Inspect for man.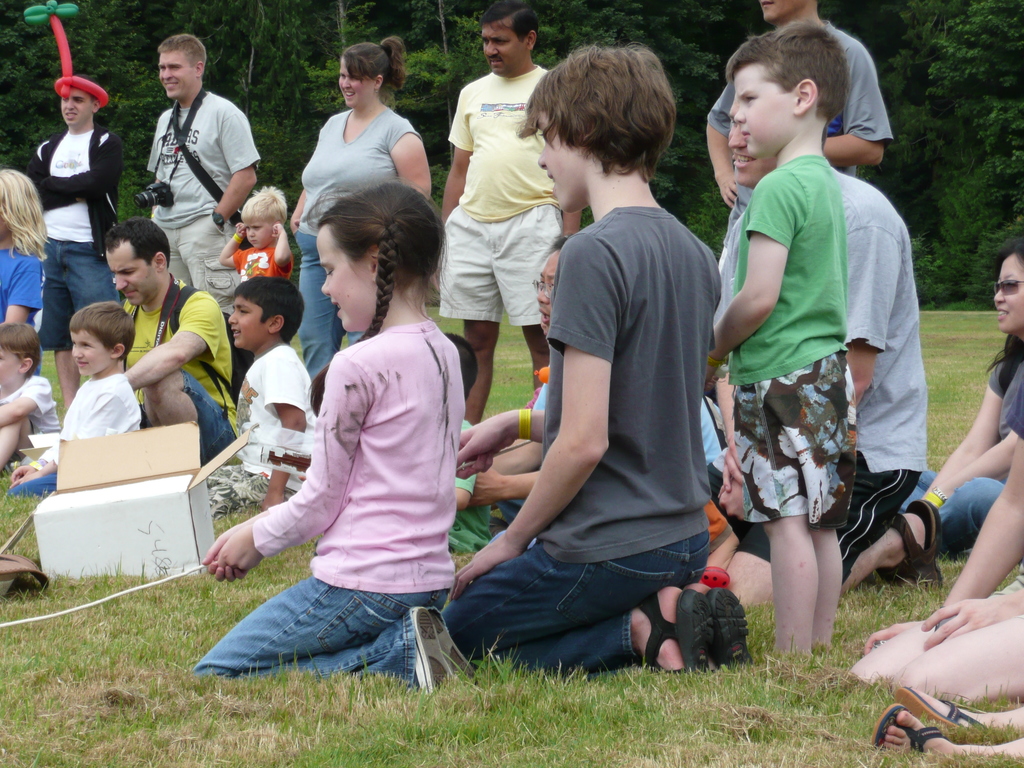
Inspection: <bbox>143, 35, 255, 397</bbox>.
